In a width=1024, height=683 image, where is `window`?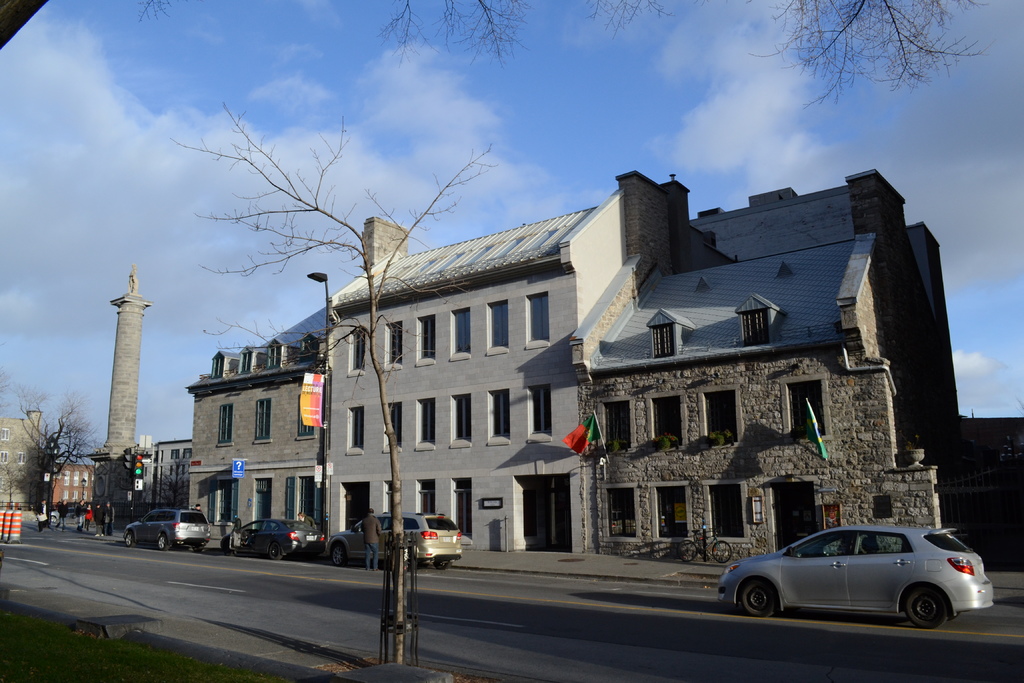
[295, 327, 321, 364].
